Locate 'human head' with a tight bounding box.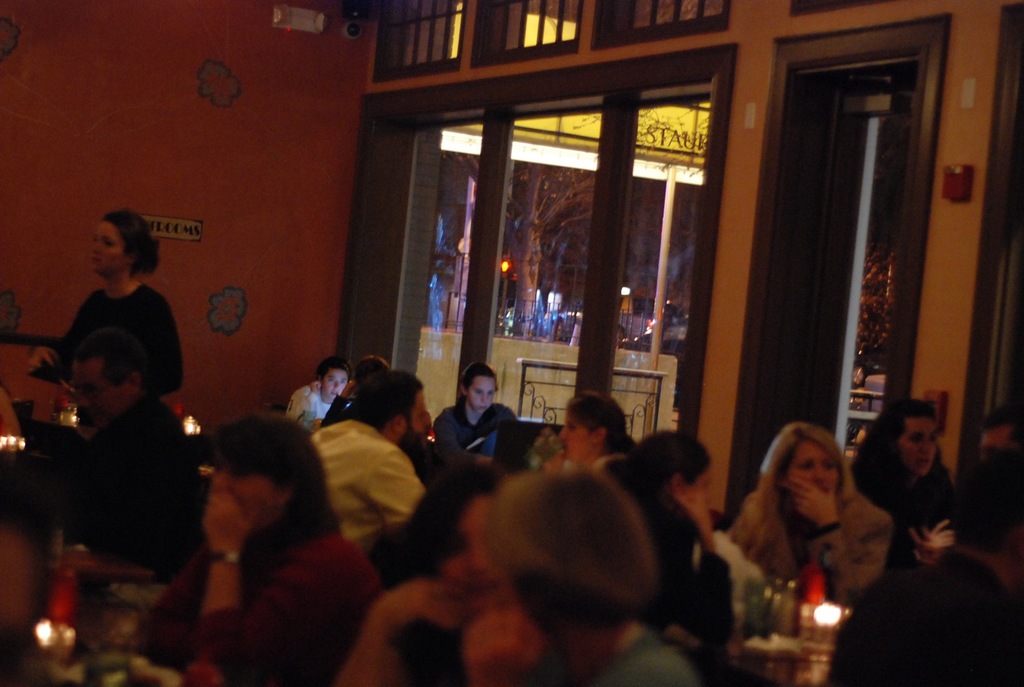
Rect(316, 351, 346, 405).
